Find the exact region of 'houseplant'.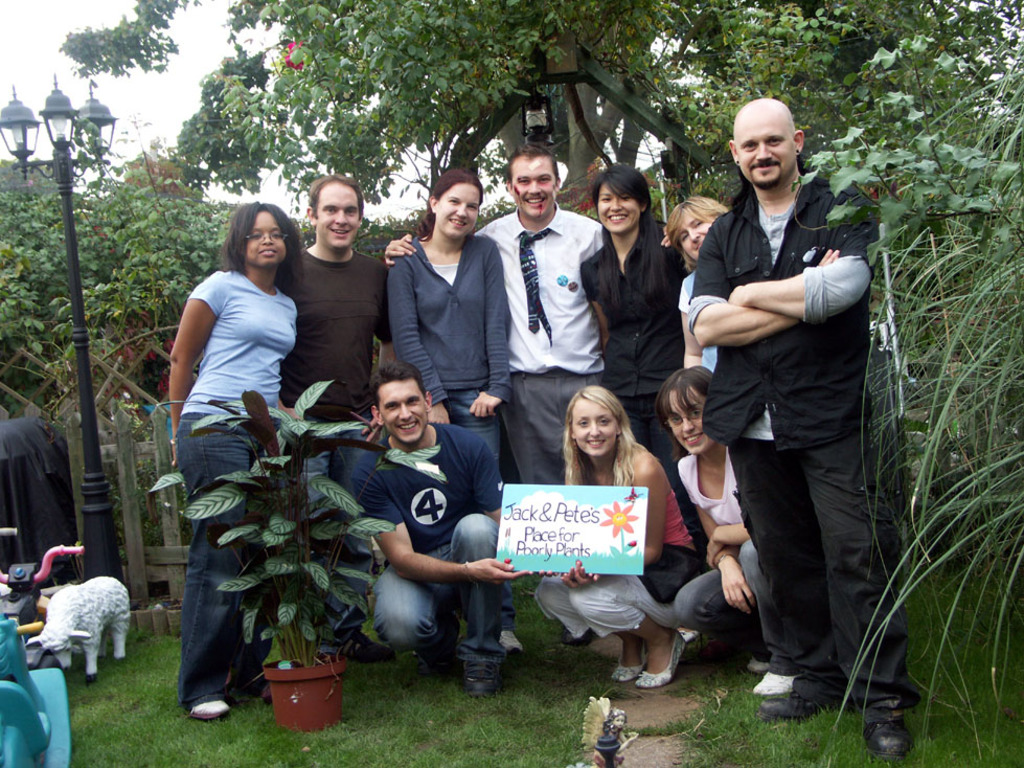
Exact region: [145, 374, 403, 735].
